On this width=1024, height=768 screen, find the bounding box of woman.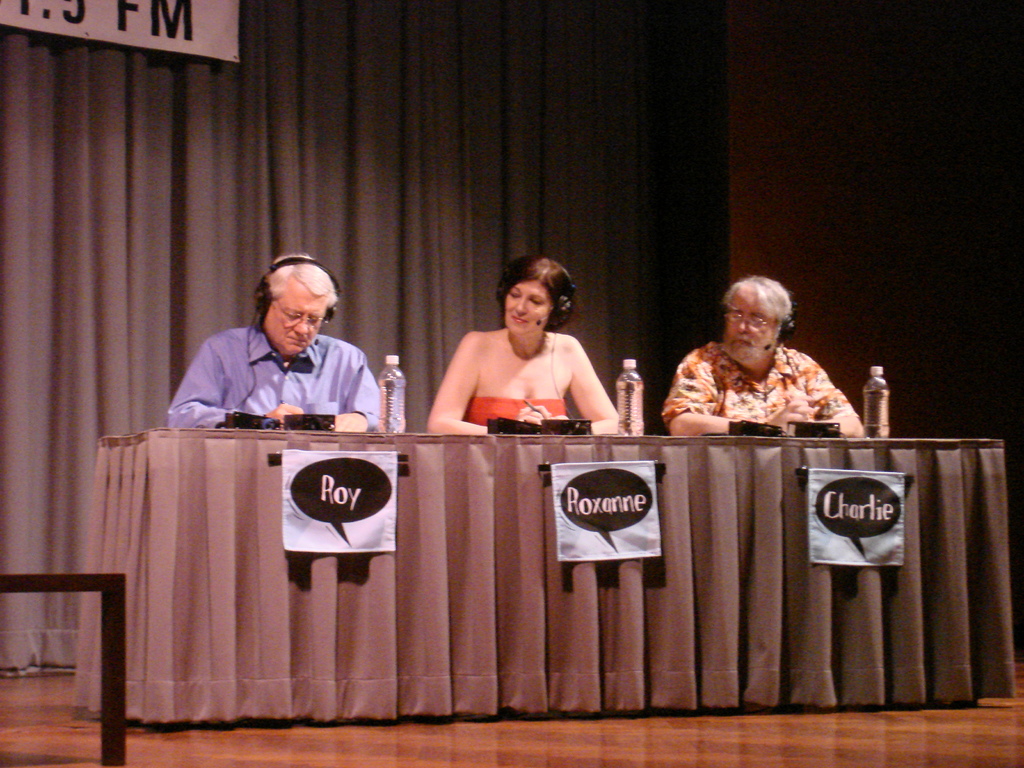
Bounding box: 428/259/616/445.
